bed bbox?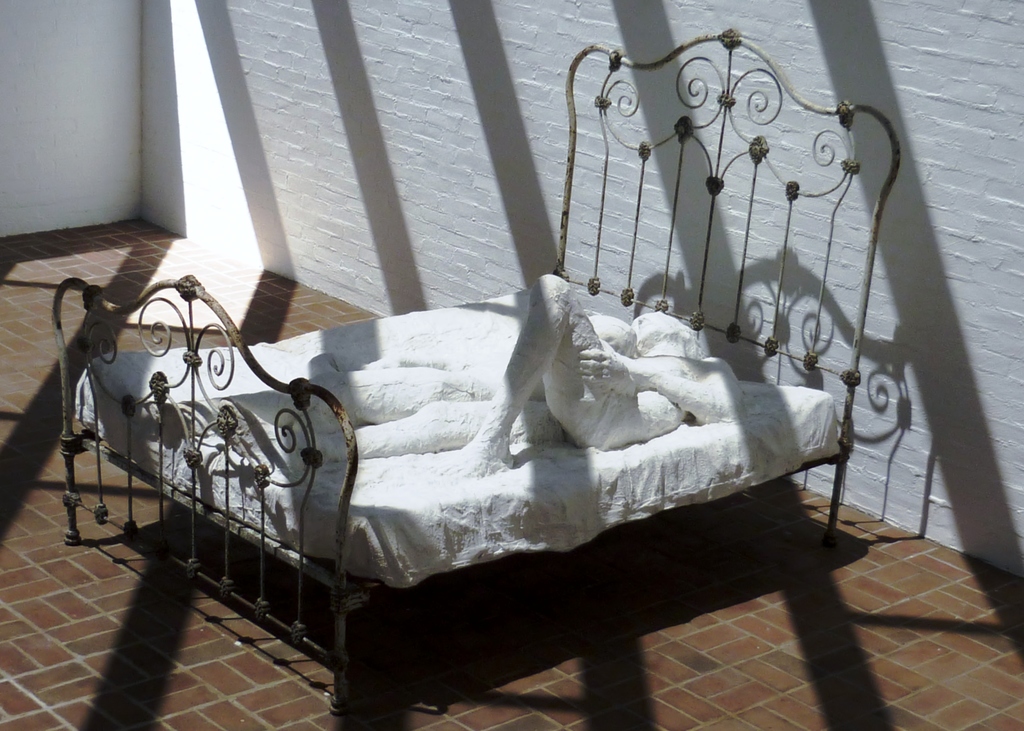
bbox=[47, 25, 906, 723]
